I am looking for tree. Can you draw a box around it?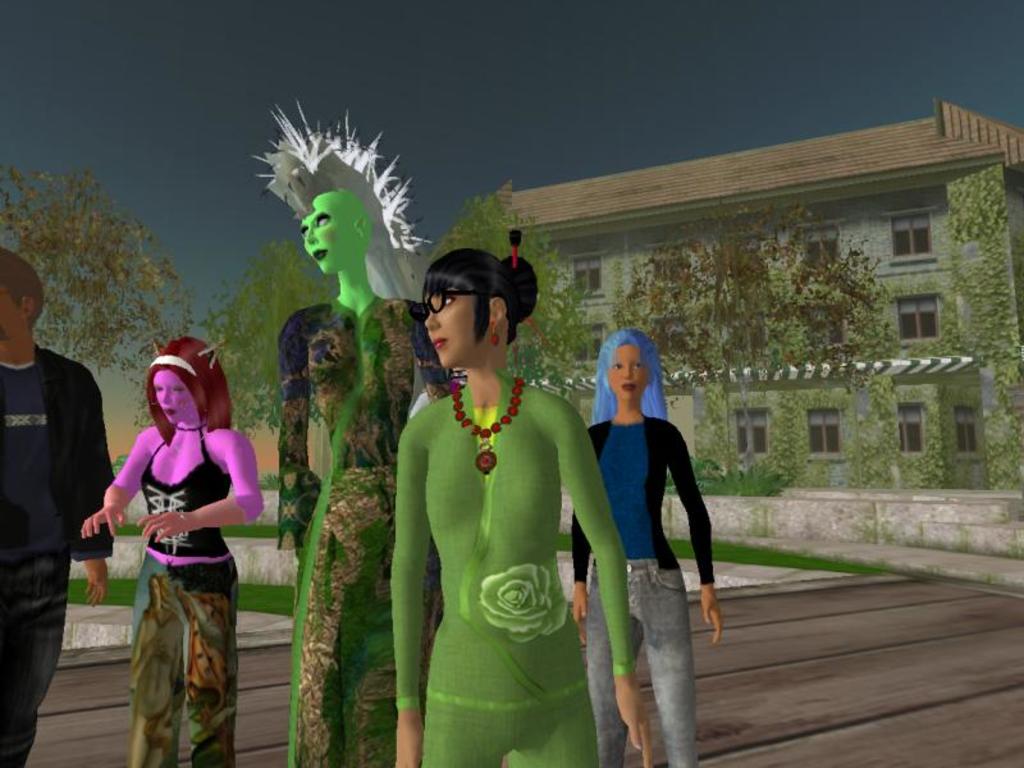
Sure, the bounding box is 435 174 595 393.
